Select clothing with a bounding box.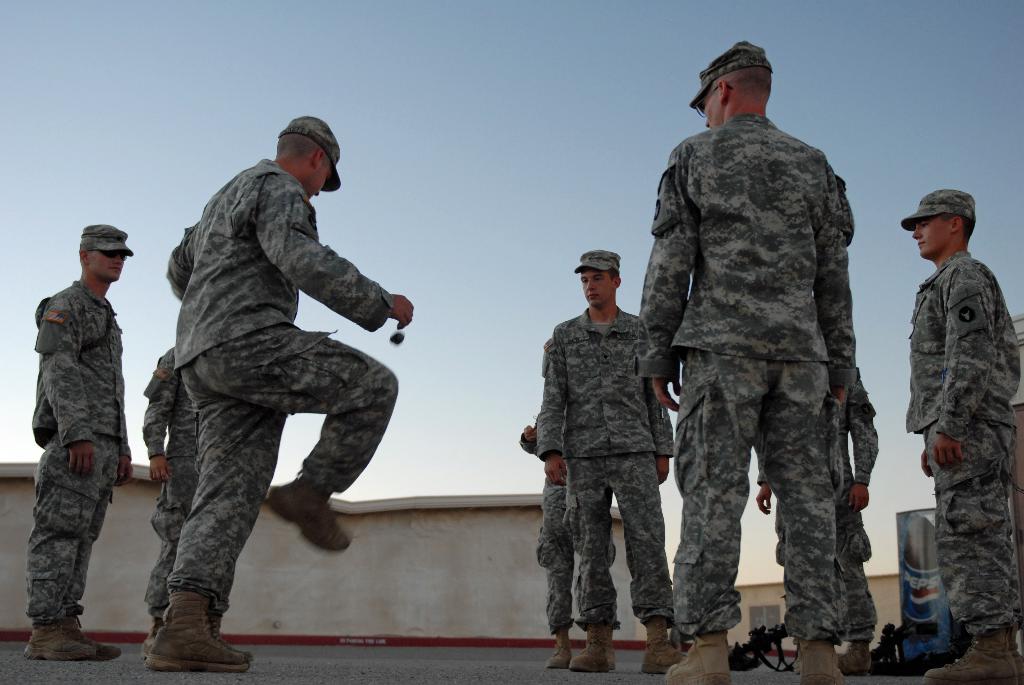
detection(523, 436, 619, 639).
